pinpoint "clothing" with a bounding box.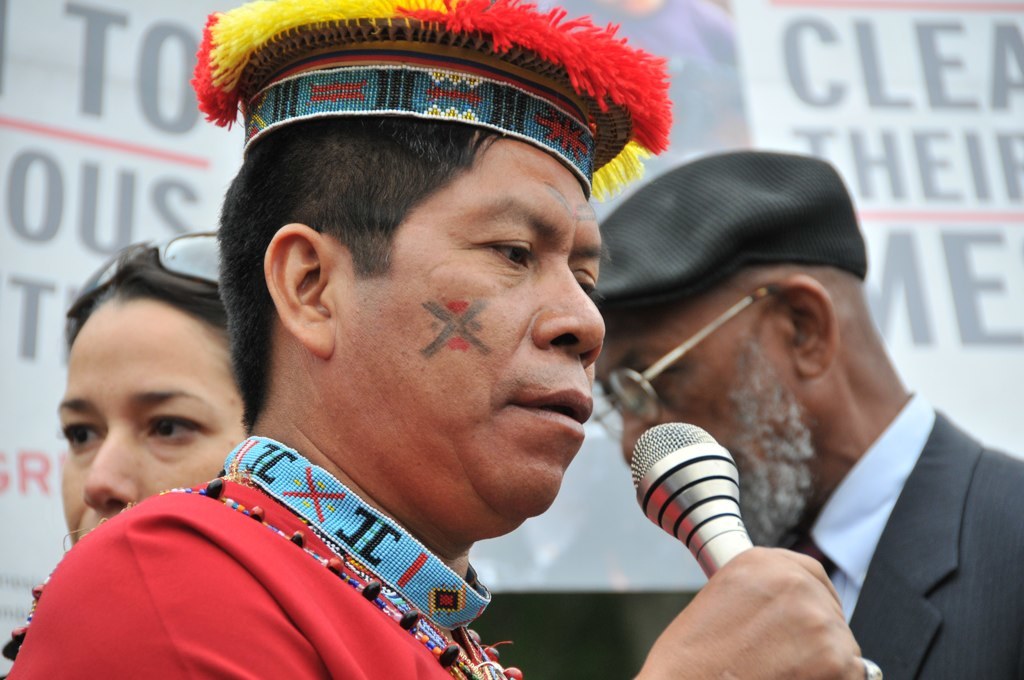
x1=29 y1=441 x2=498 y2=679.
